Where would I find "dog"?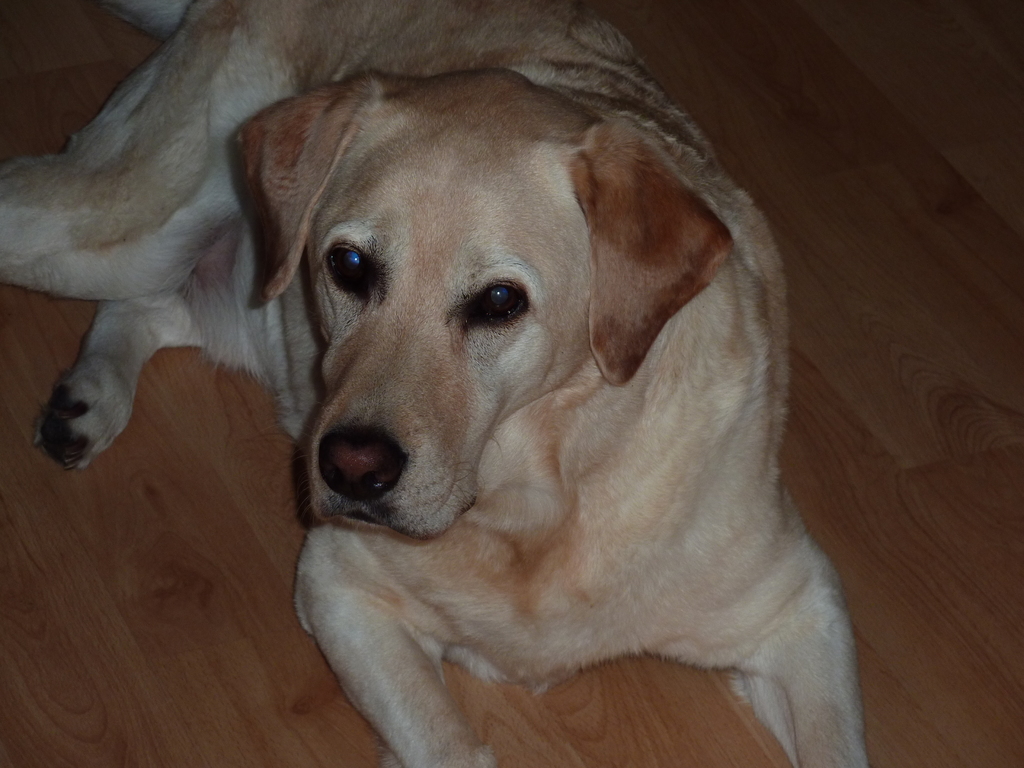
At [0,0,874,767].
